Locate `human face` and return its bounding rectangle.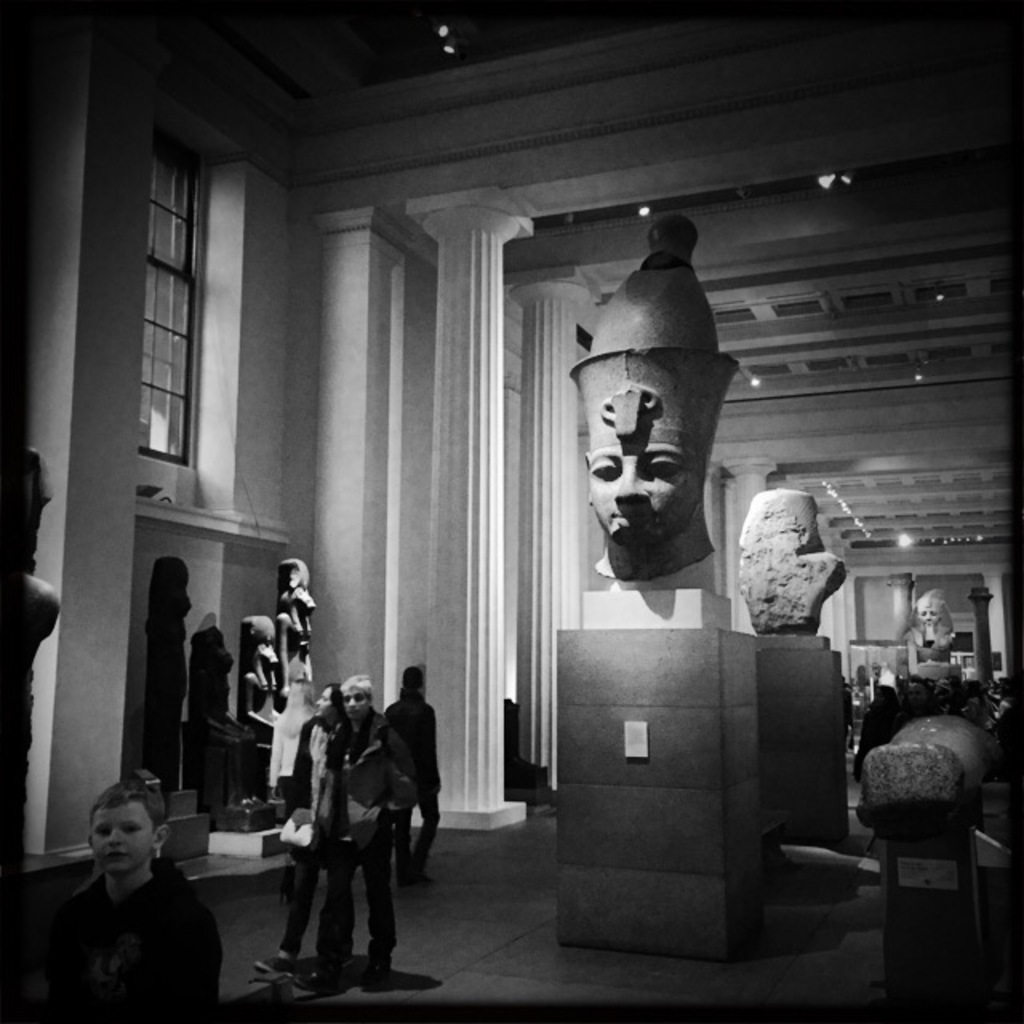
detection(586, 442, 693, 562).
